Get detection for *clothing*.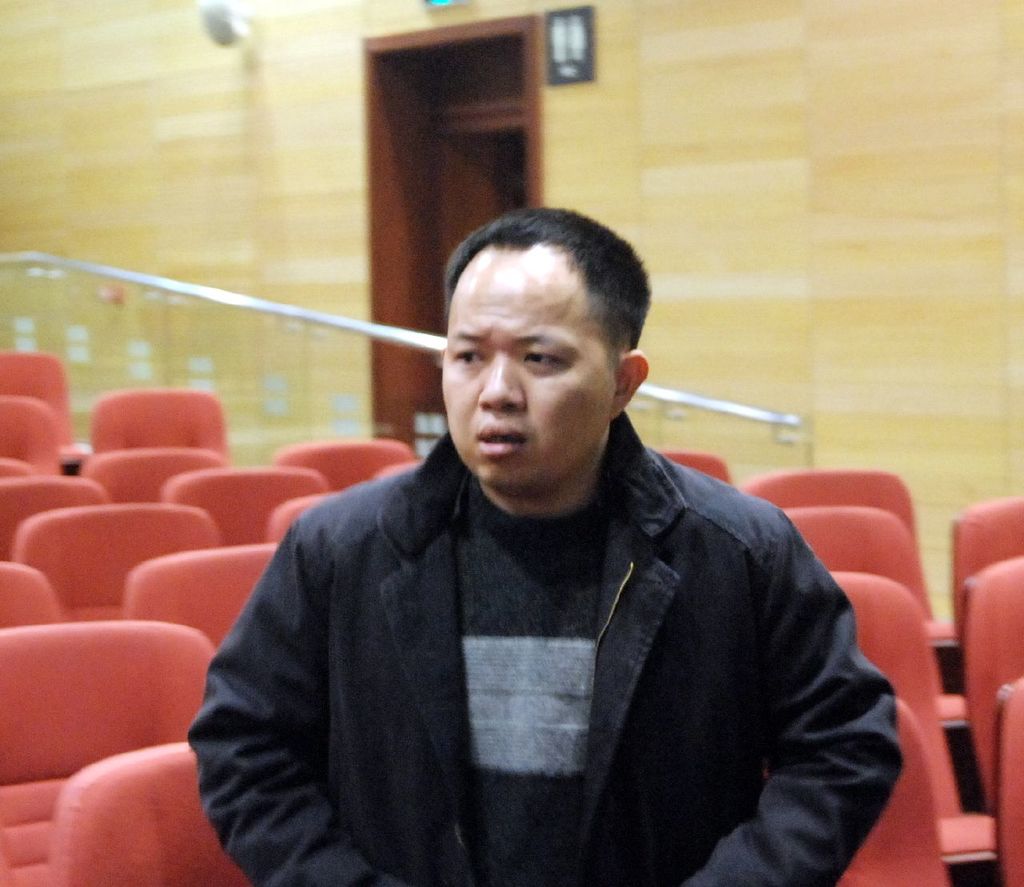
Detection: {"left": 218, "top": 362, "right": 895, "bottom": 886}.
